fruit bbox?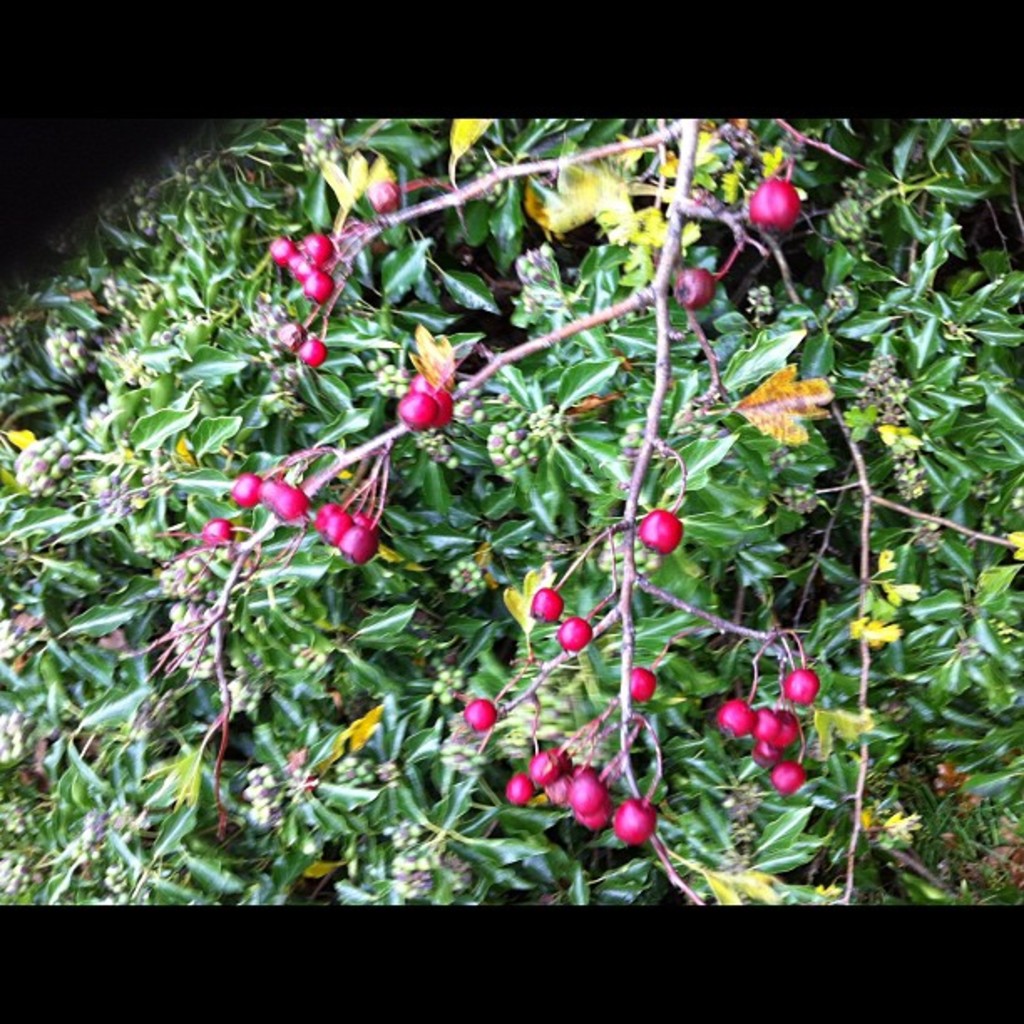
rect(202, 517, 239, 544)
